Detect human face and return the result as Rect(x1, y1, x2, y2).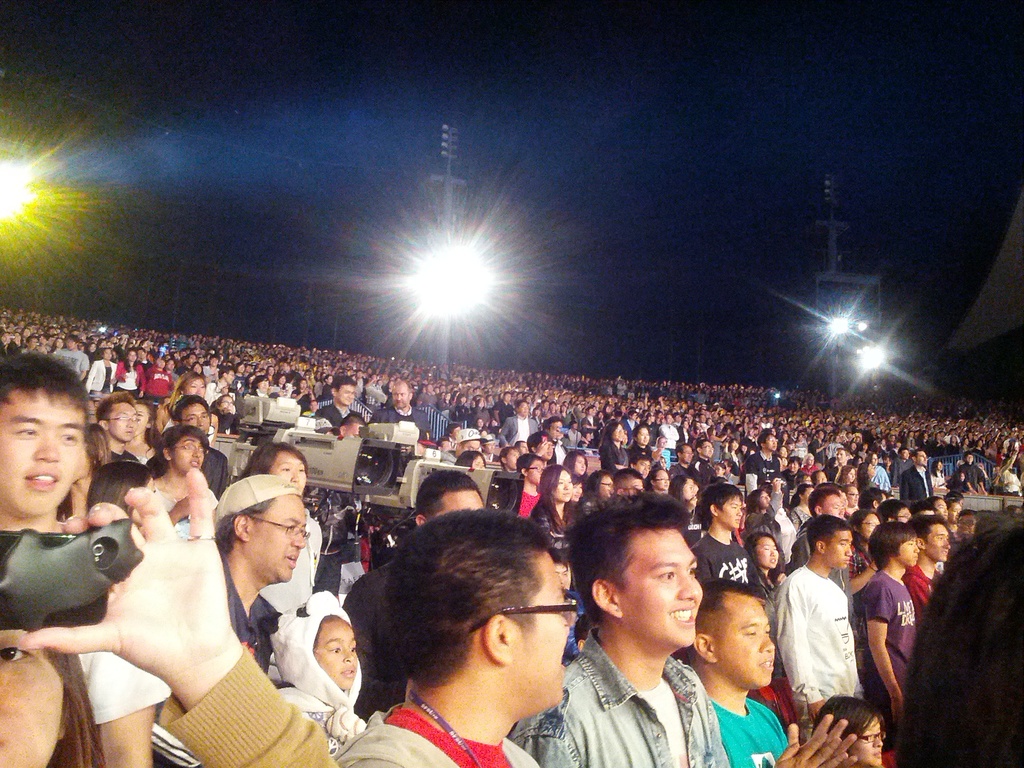
Rect(569, 481, 582, 502).
